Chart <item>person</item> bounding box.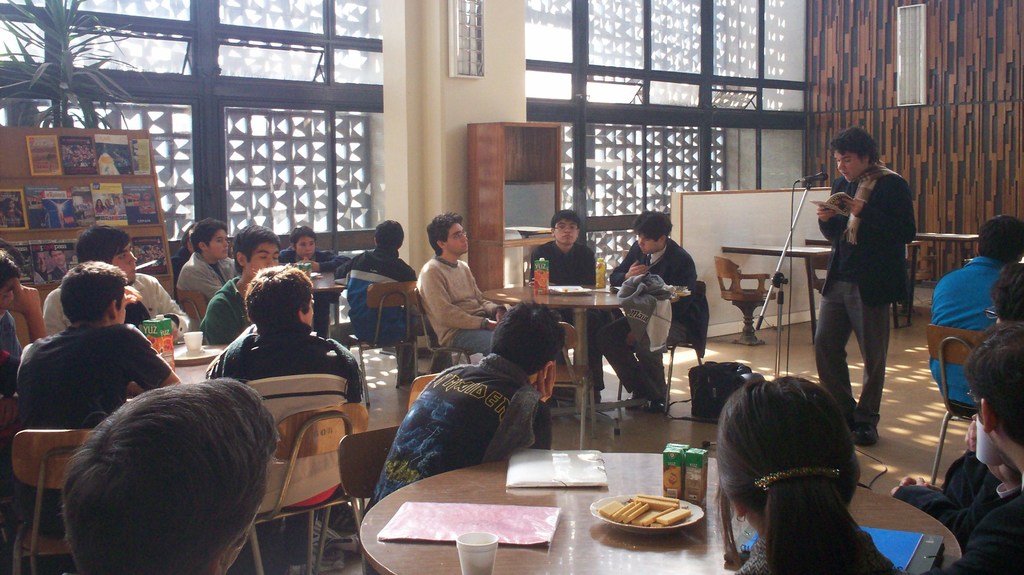
Charted: [0,254,28,421].
